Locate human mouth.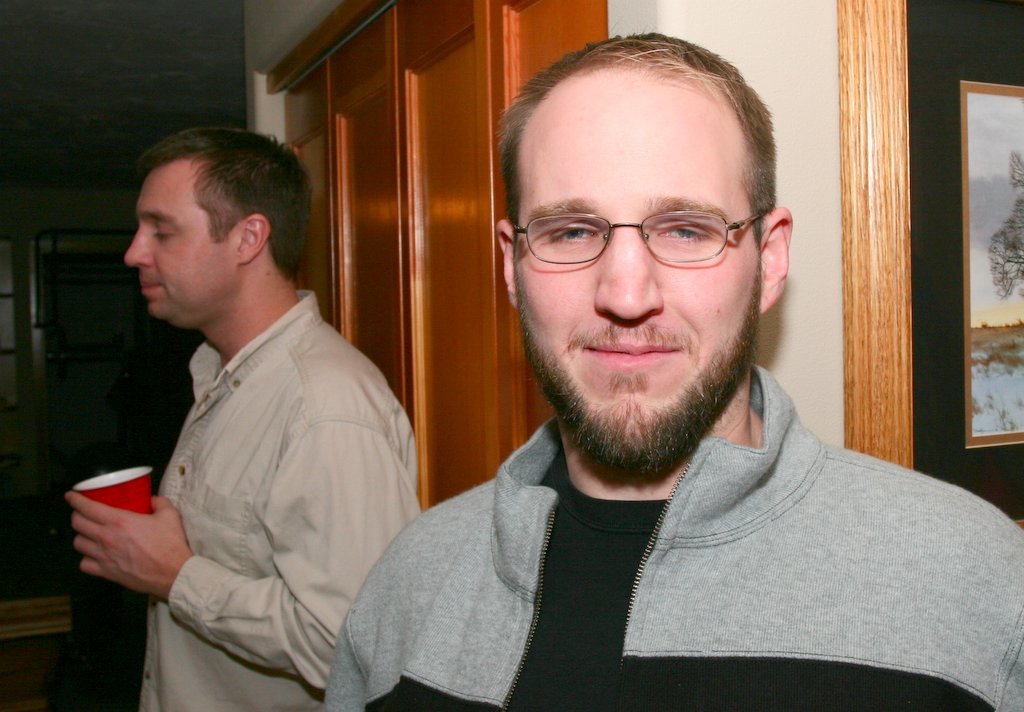
Bounding box: 582:343:680:368.
